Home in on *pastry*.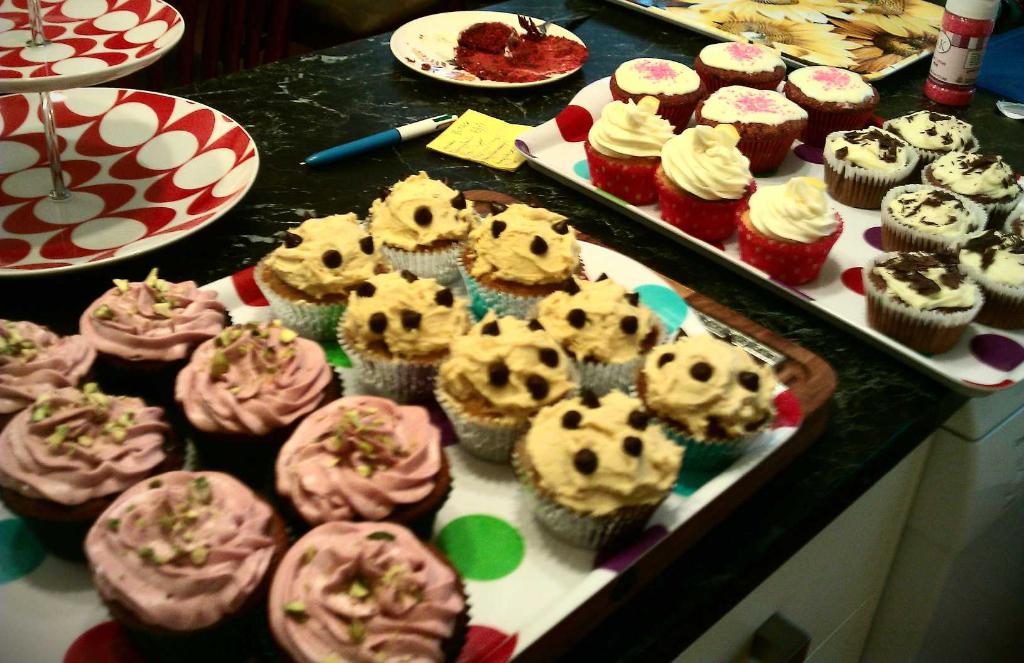
Homed in at BBox(174, 325, 348, 470).
